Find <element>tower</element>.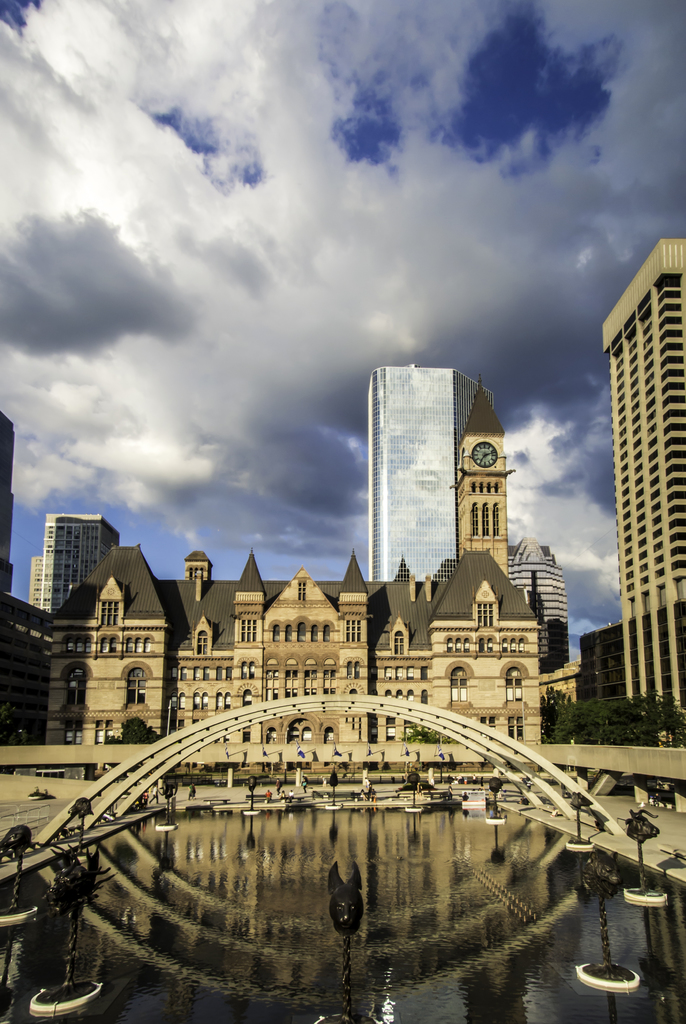
{"left": 604, "top": 235, "right": 685, "bottom": 717}.
